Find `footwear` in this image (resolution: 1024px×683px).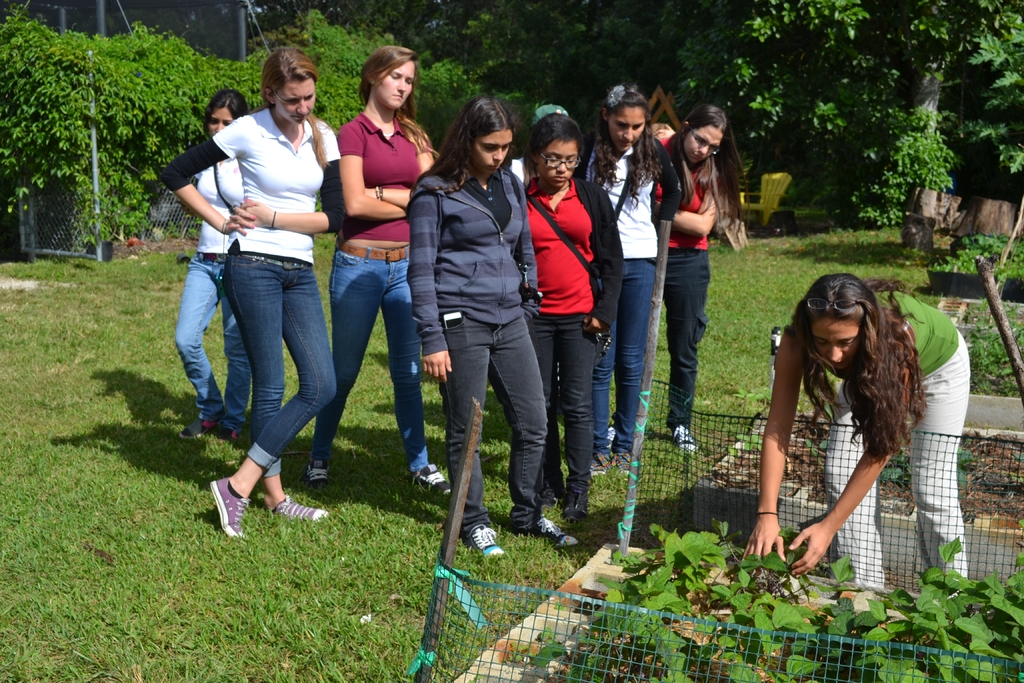
[269,493,329,527].
